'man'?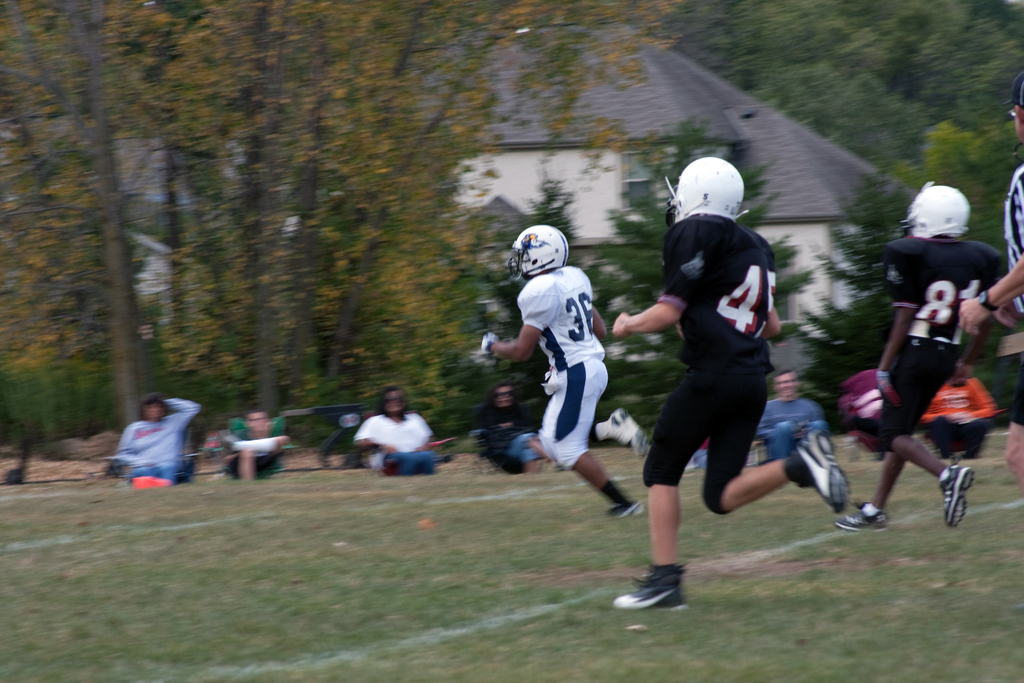
840 181 1023 533
